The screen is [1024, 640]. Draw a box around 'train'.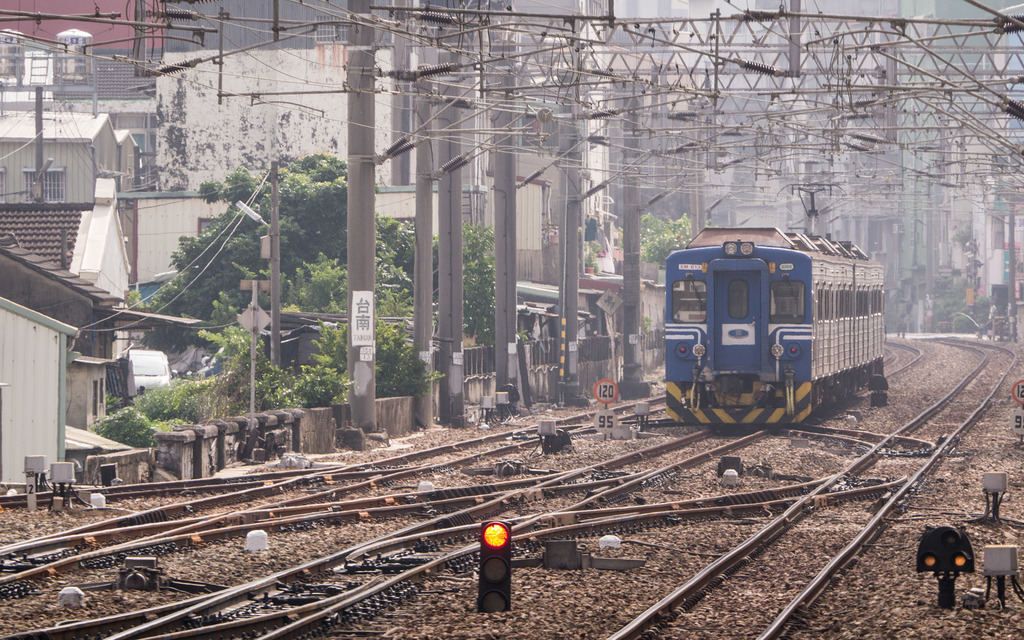
select_region(657, 234, 899, 443).
